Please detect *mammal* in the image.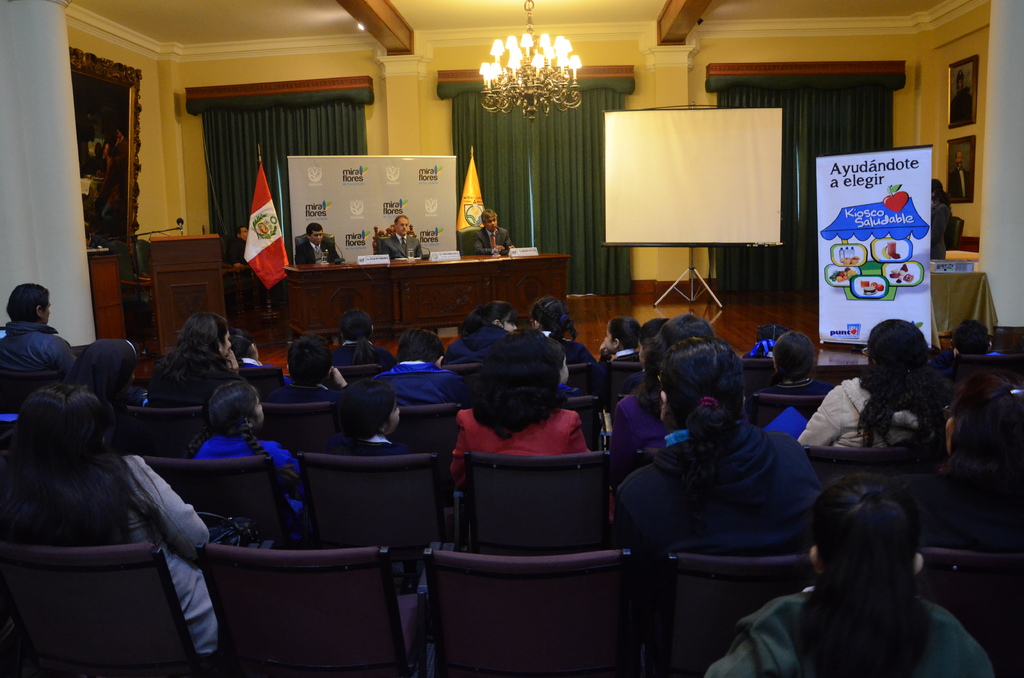
{"x1": 378, "y1": 211, "x2": 427, "y2": 263}.
